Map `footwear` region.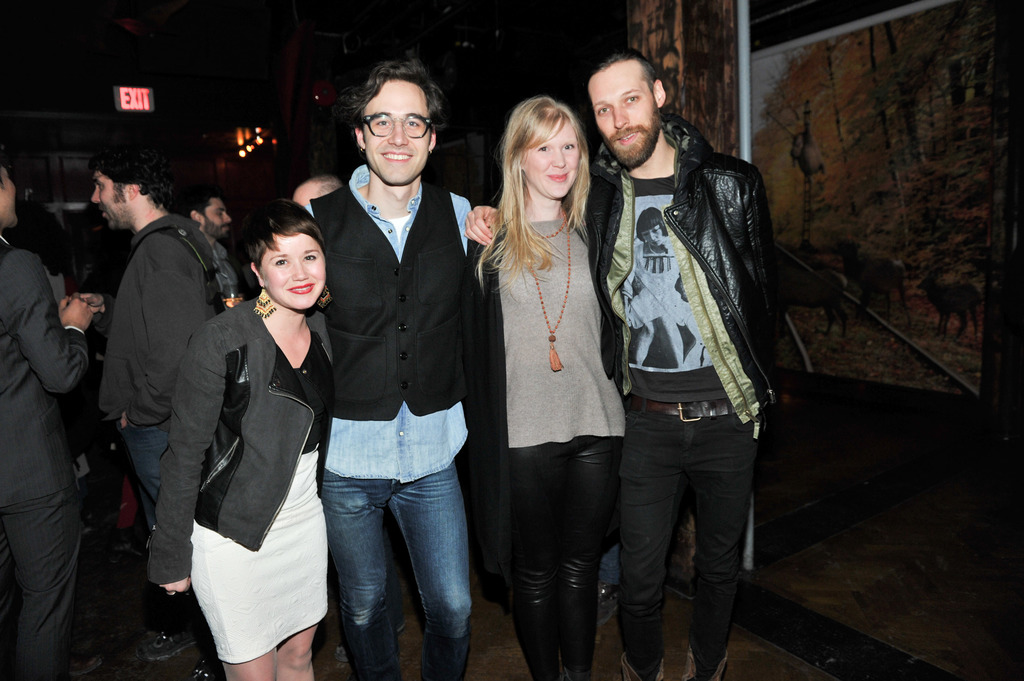
Mapped to <box>181,643,221,680</box>.
